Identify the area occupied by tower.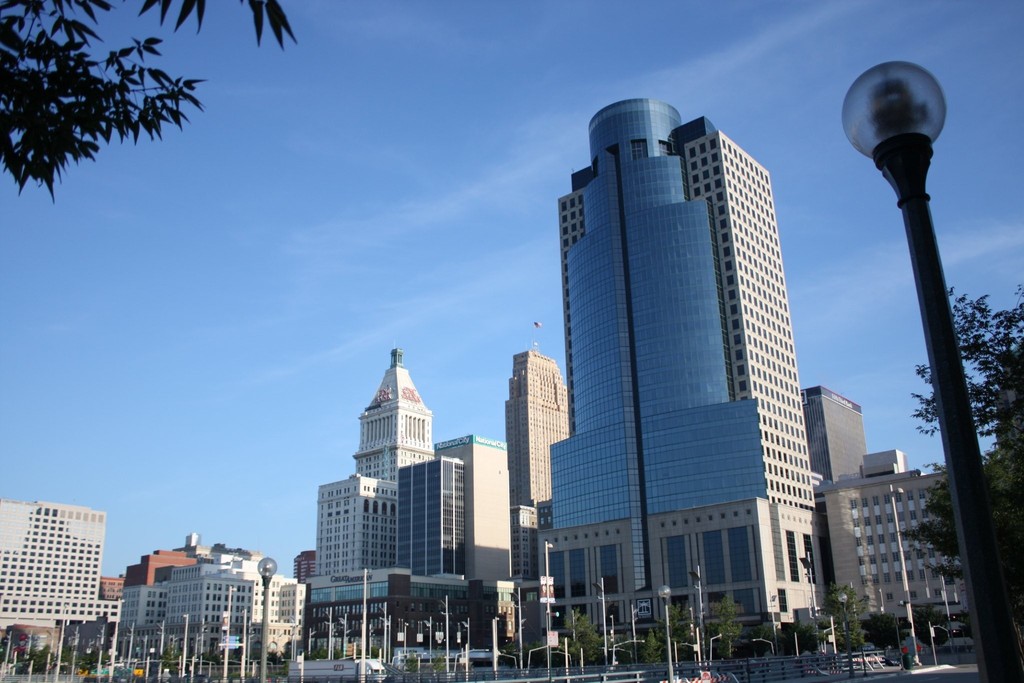
Area: [536, 103, 829, 634].
